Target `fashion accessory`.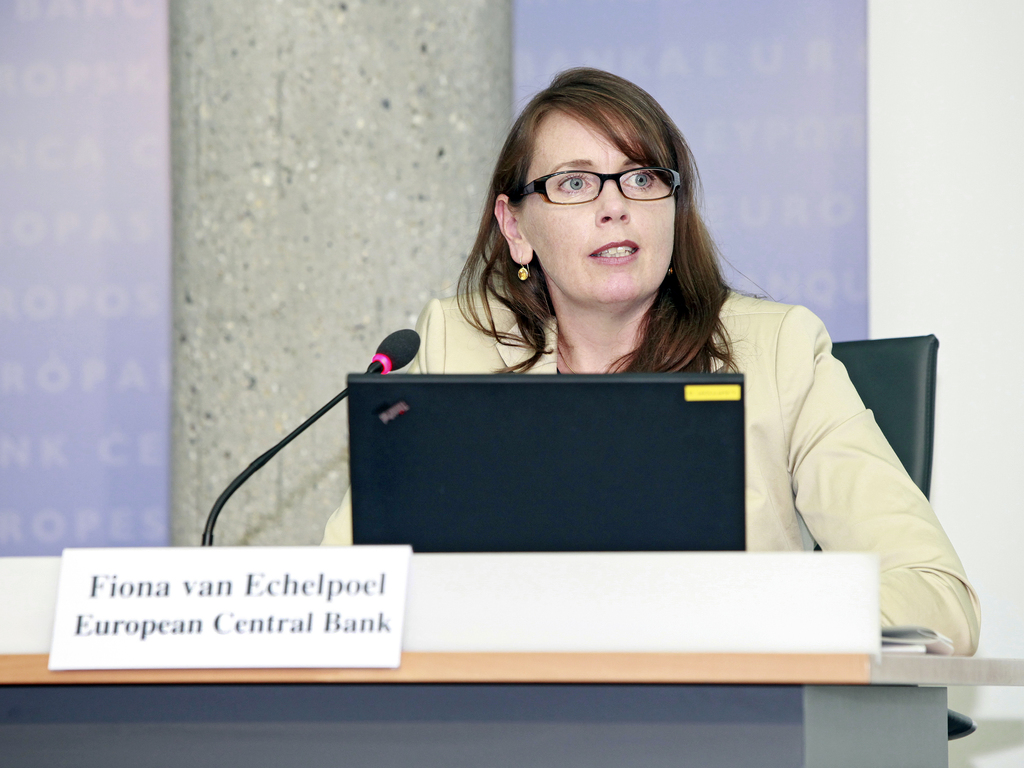
Target region: bbox=(515, 253, 532, 279).
